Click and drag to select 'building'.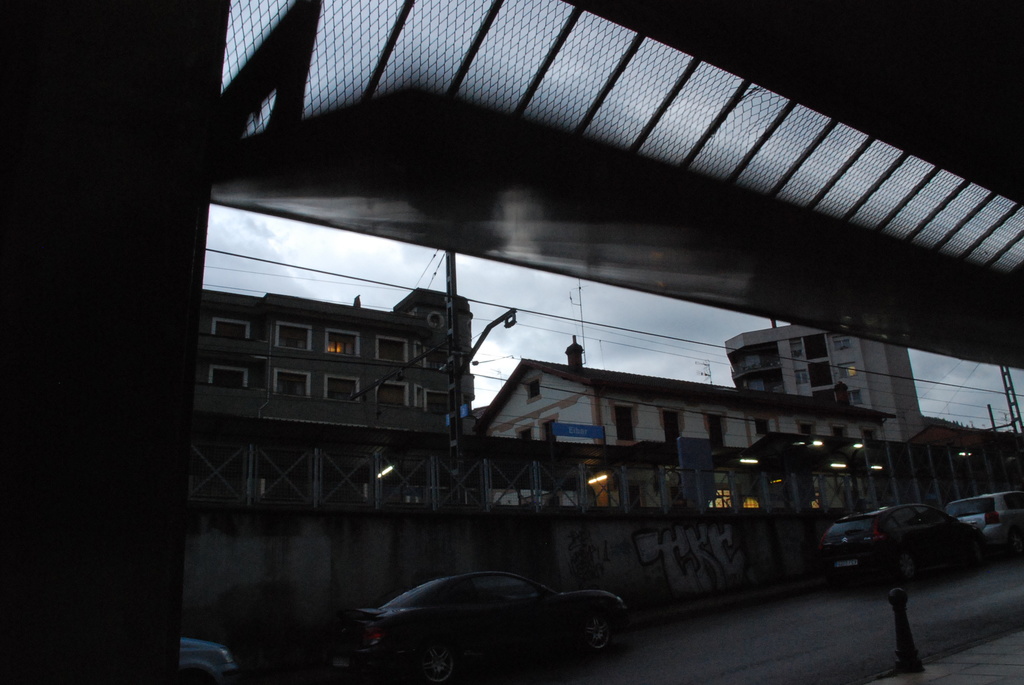
Selection: bbox=[723, 316, 927, 446].
